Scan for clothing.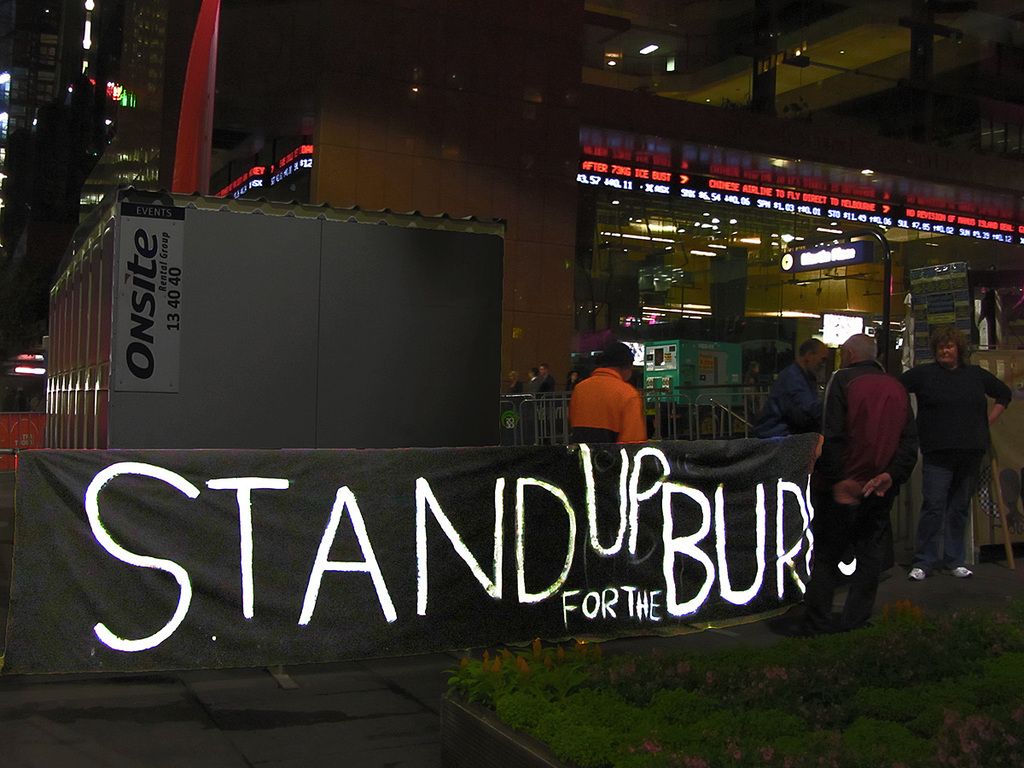
Scan result: 525/375/537/397.
